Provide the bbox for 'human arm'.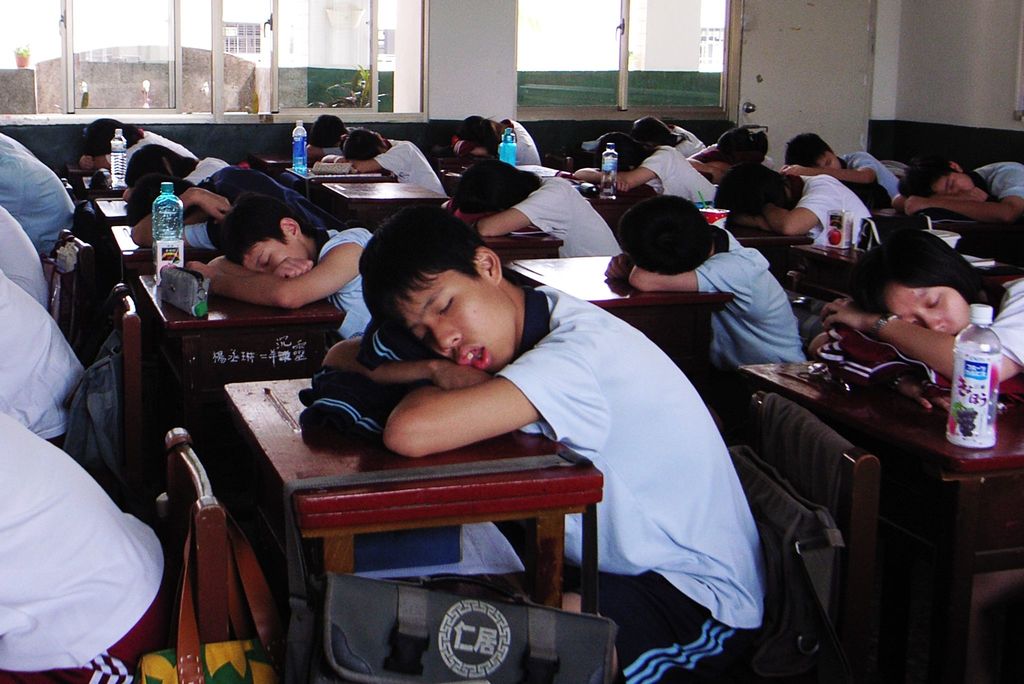
<region>310, 322, 490, 395</region>.
